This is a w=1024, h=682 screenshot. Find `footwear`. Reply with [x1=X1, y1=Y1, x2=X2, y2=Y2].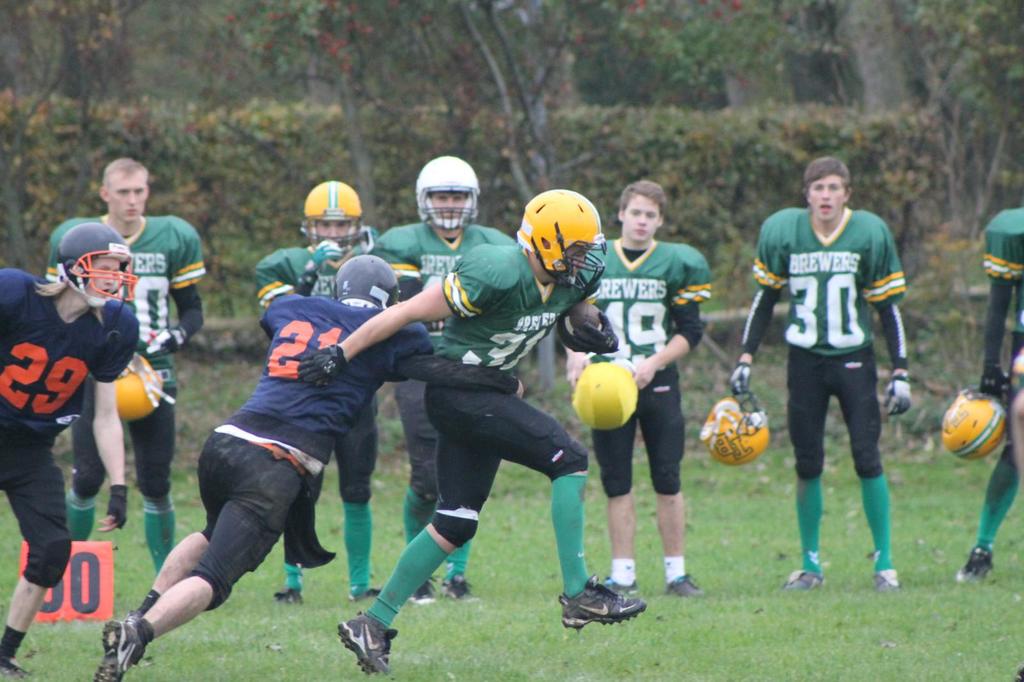
[x1=870, y1=569, x2=904, y2=590].
